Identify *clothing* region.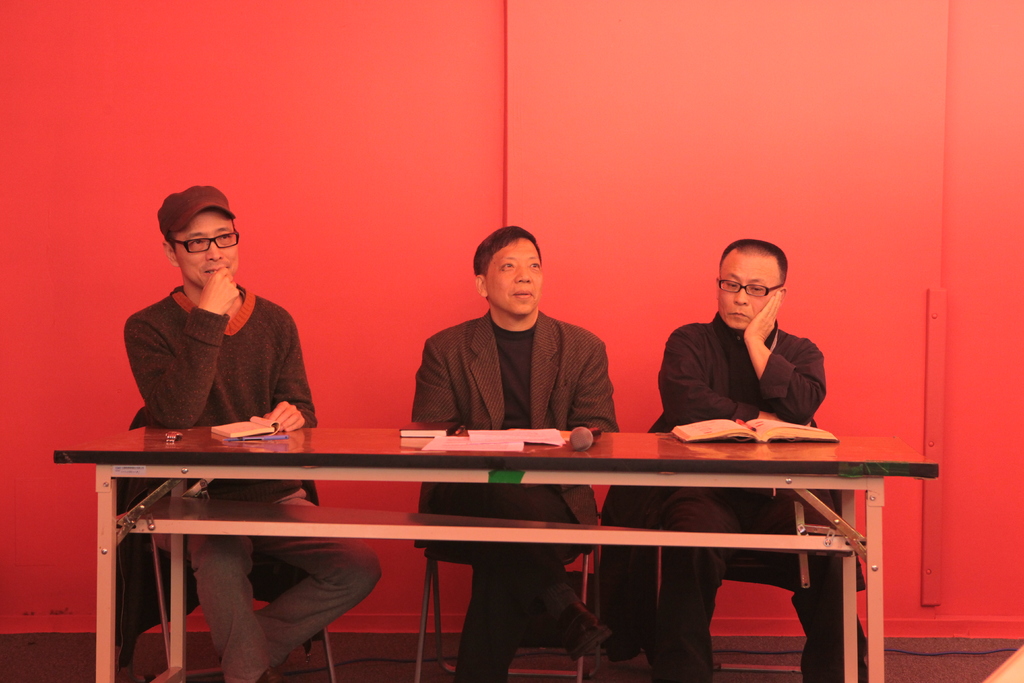
Region: box=[410, 274, 619, 450].
